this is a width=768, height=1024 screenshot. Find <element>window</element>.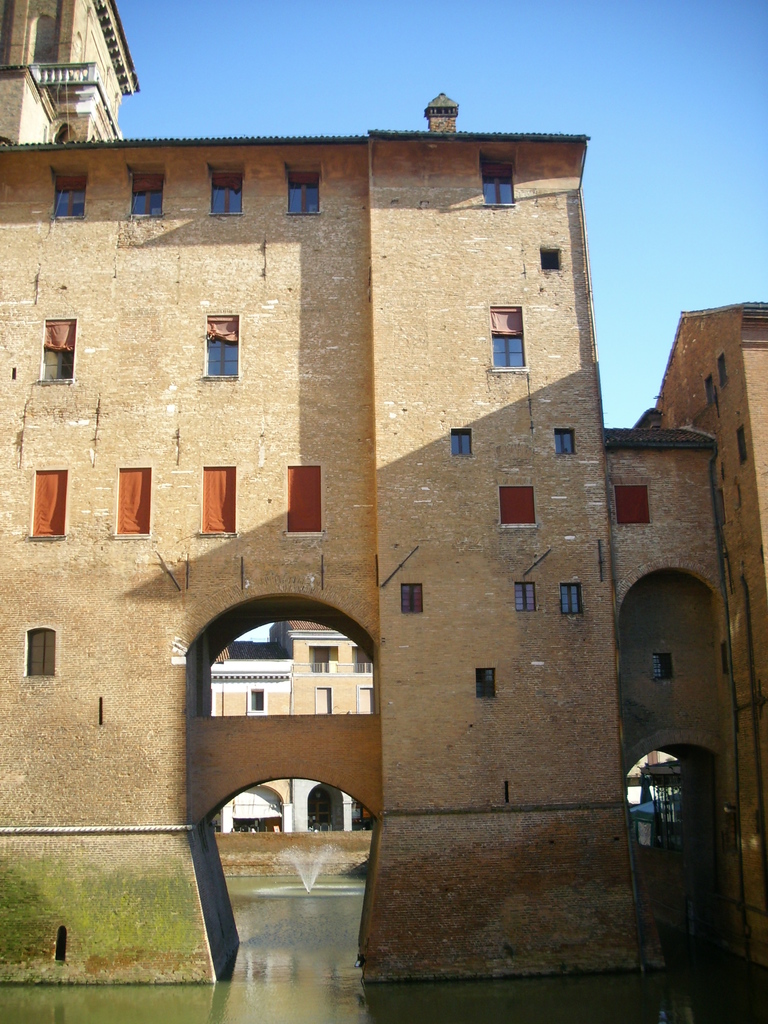
Bounding box: select_region(58, 171, 88, 223).
